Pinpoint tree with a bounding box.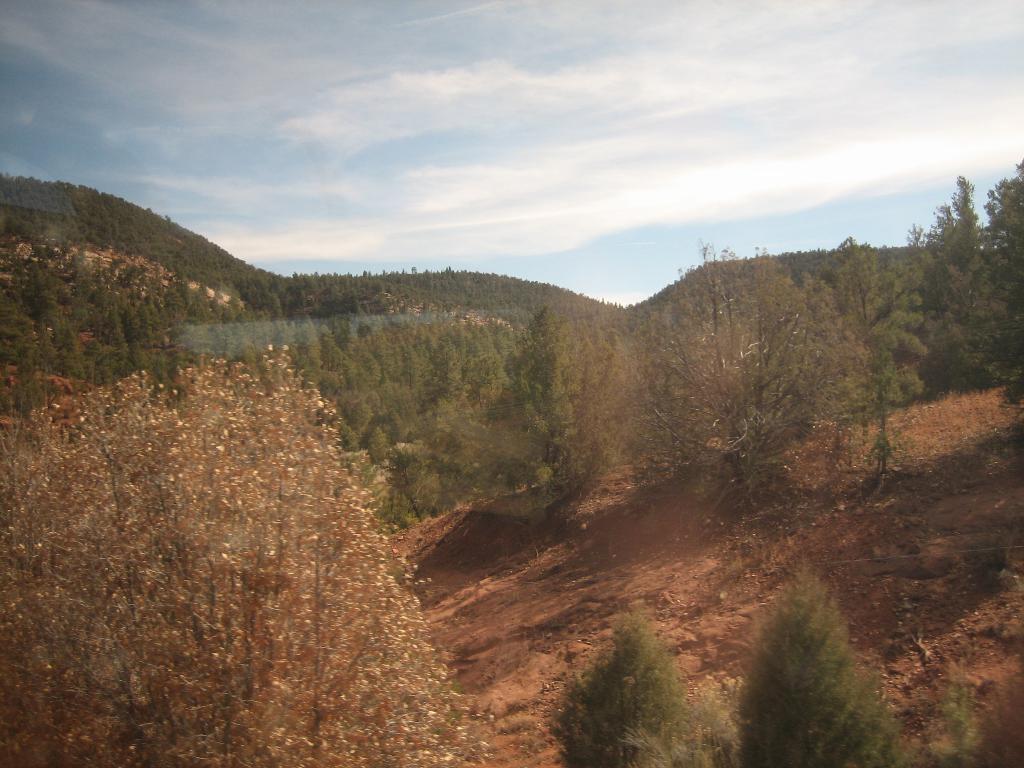
region(3, 342, 500, 767).
